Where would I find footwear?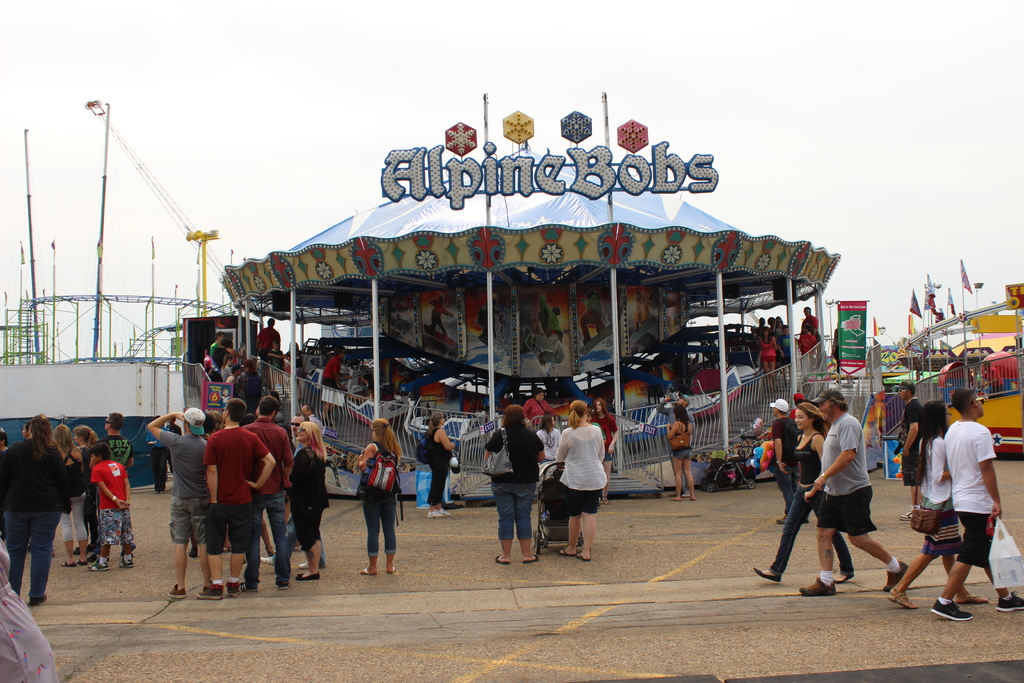
At locate(30, 587, 44, 605).
